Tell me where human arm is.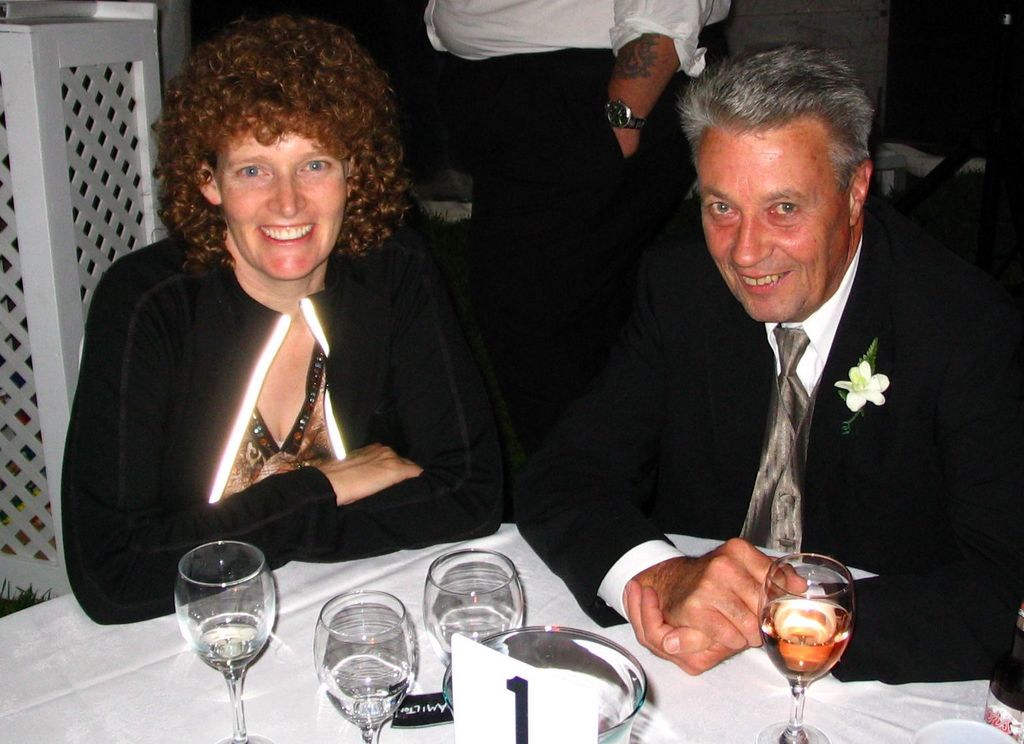
human arm is at 510, 260, 787, 646.
